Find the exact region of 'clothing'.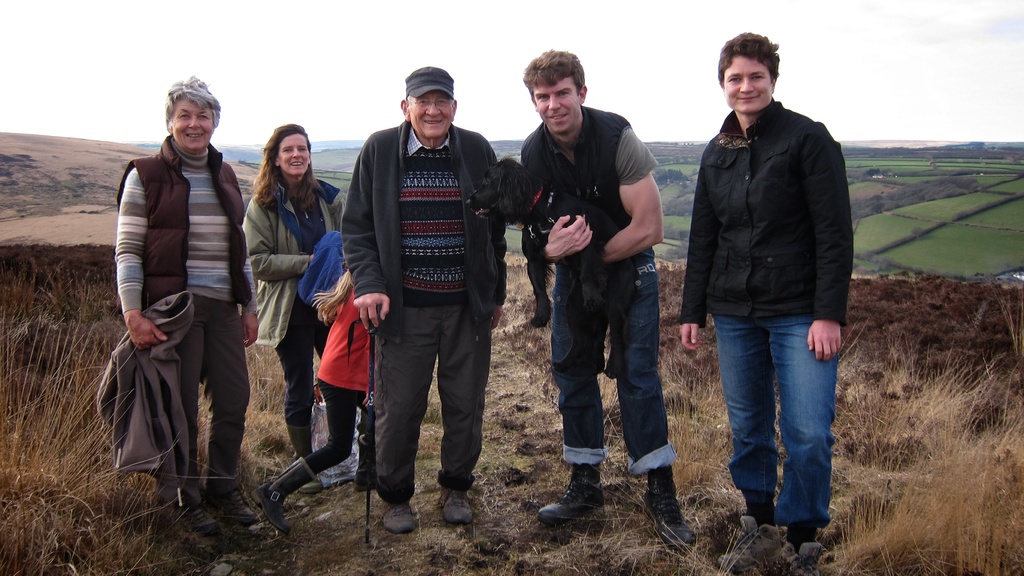
Exact region: detection(113, 135, 258, 507).
